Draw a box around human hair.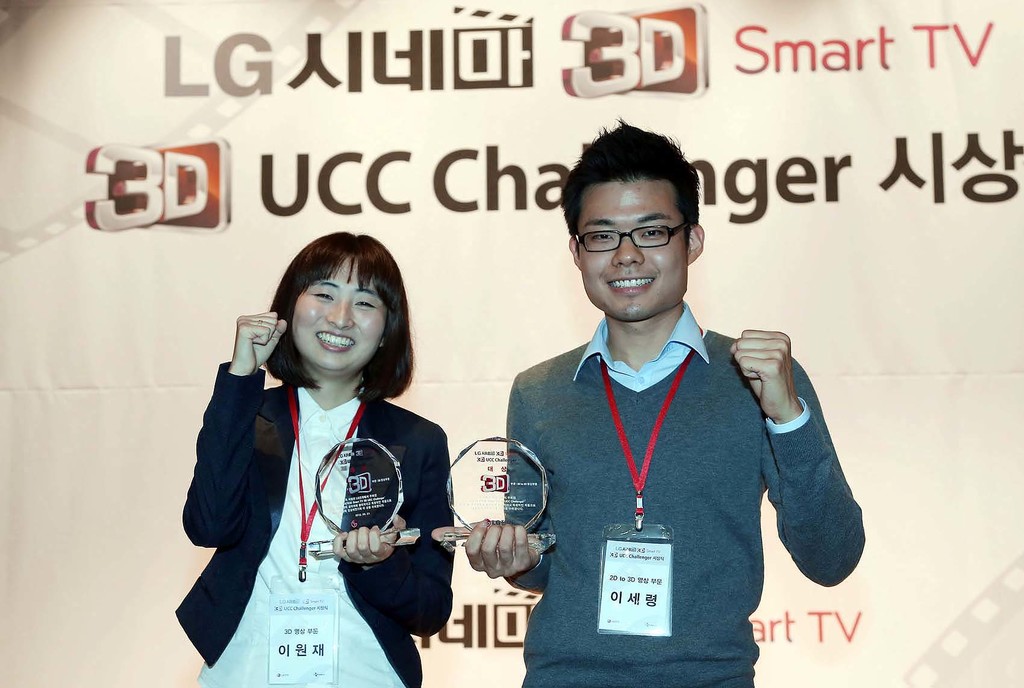
560/118/701/259.
